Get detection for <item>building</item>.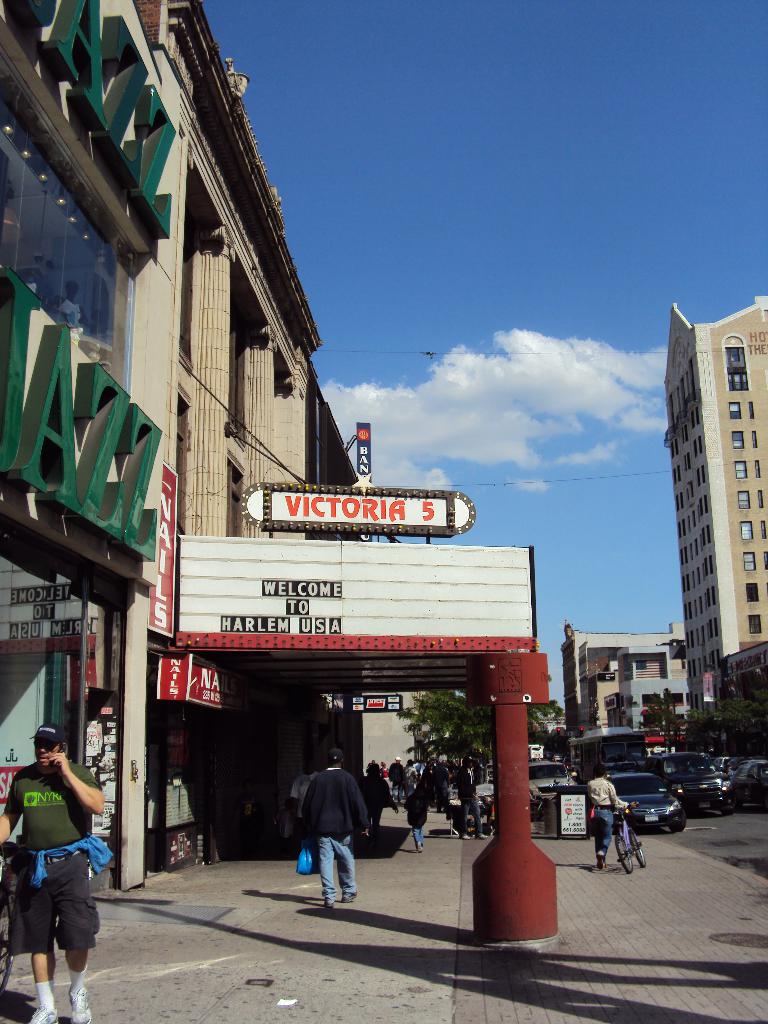
Detection: (557, 624, 697, 746).
